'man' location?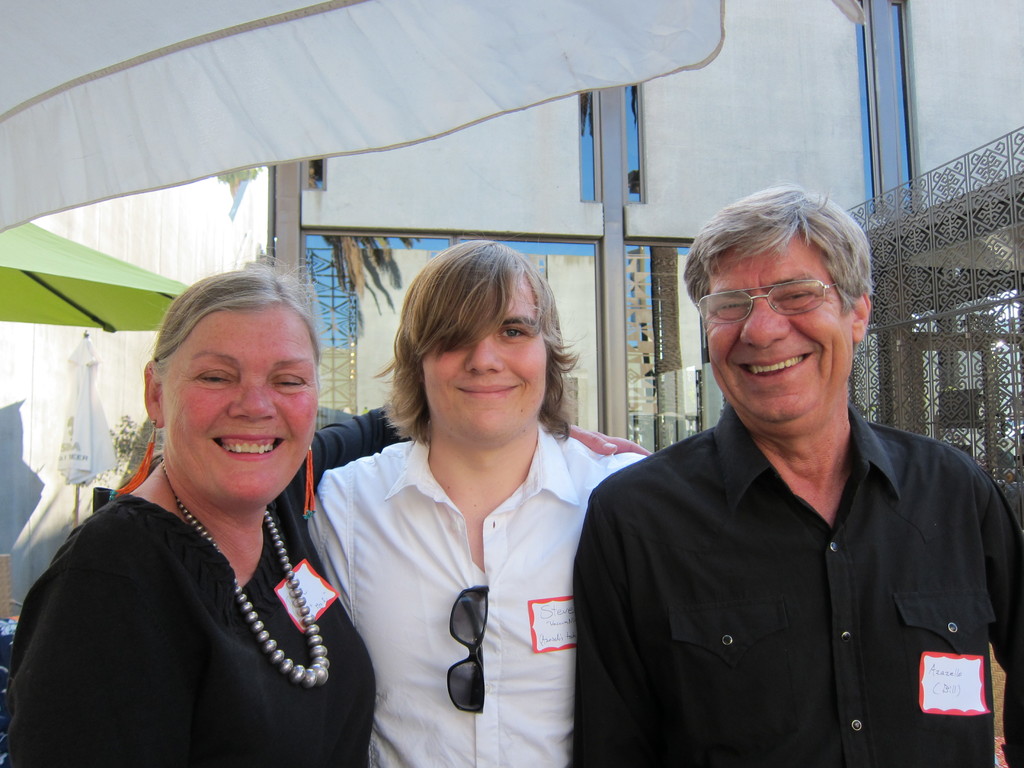
x1=574 y1=192 x2=1001 y2=749
